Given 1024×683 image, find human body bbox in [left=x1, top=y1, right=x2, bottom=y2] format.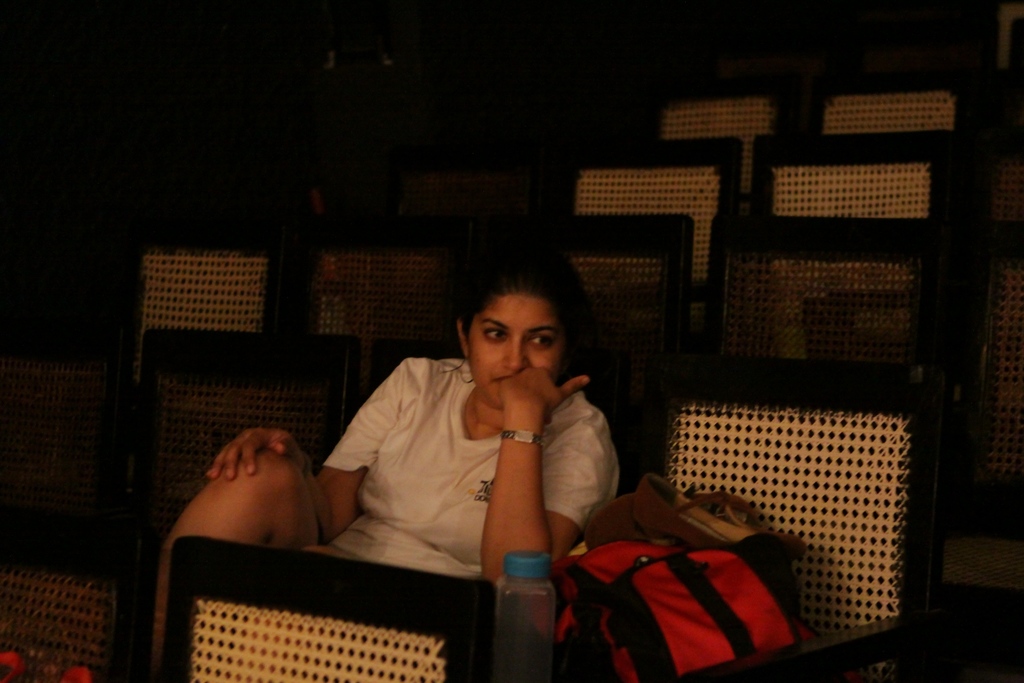
[left=288, top=295, right=632, bottom=639].
